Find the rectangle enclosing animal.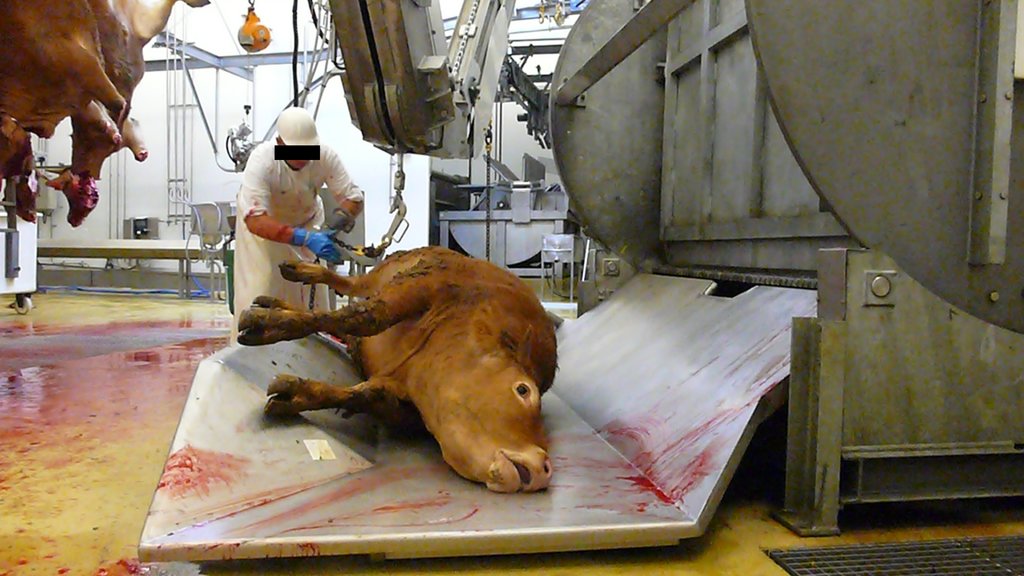
[left=45, top=0, right=211, bottom=230].
